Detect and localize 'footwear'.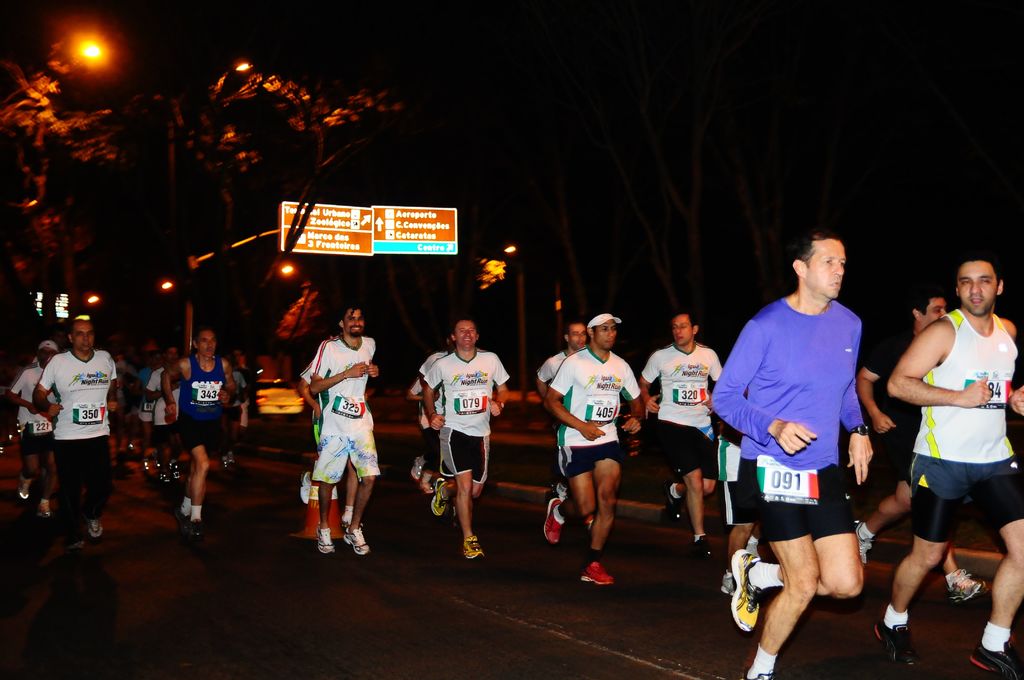
Localized at detection(346, 526, 372, 554).
